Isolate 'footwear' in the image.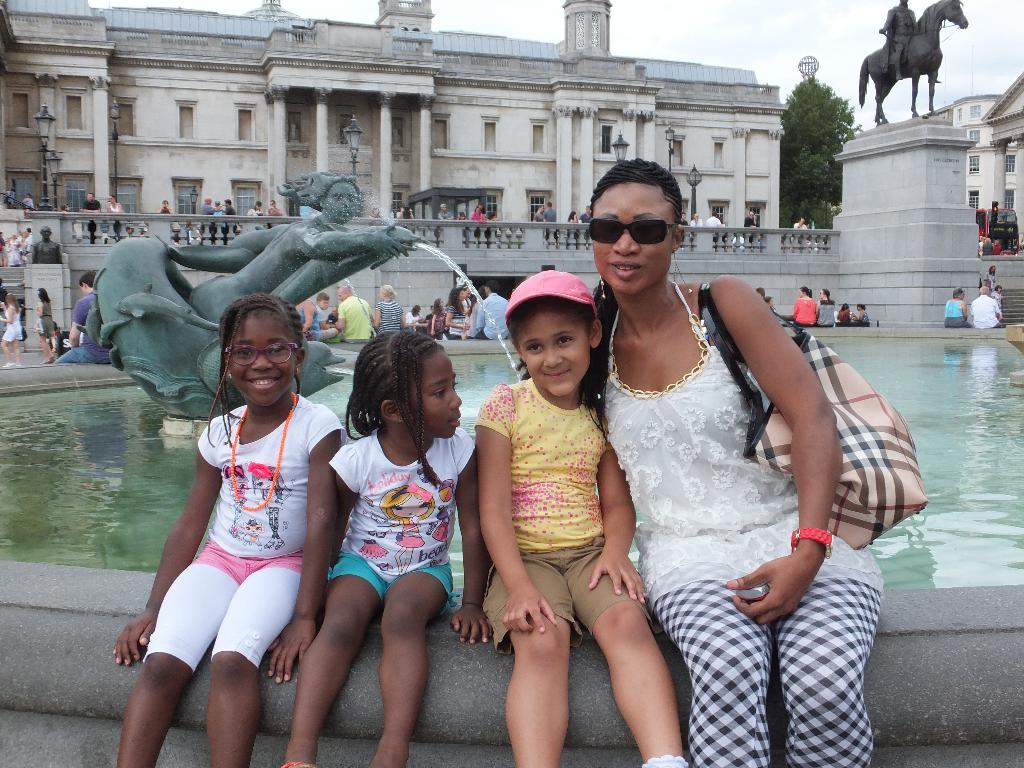
Isolated region: 50:356:55:362.
